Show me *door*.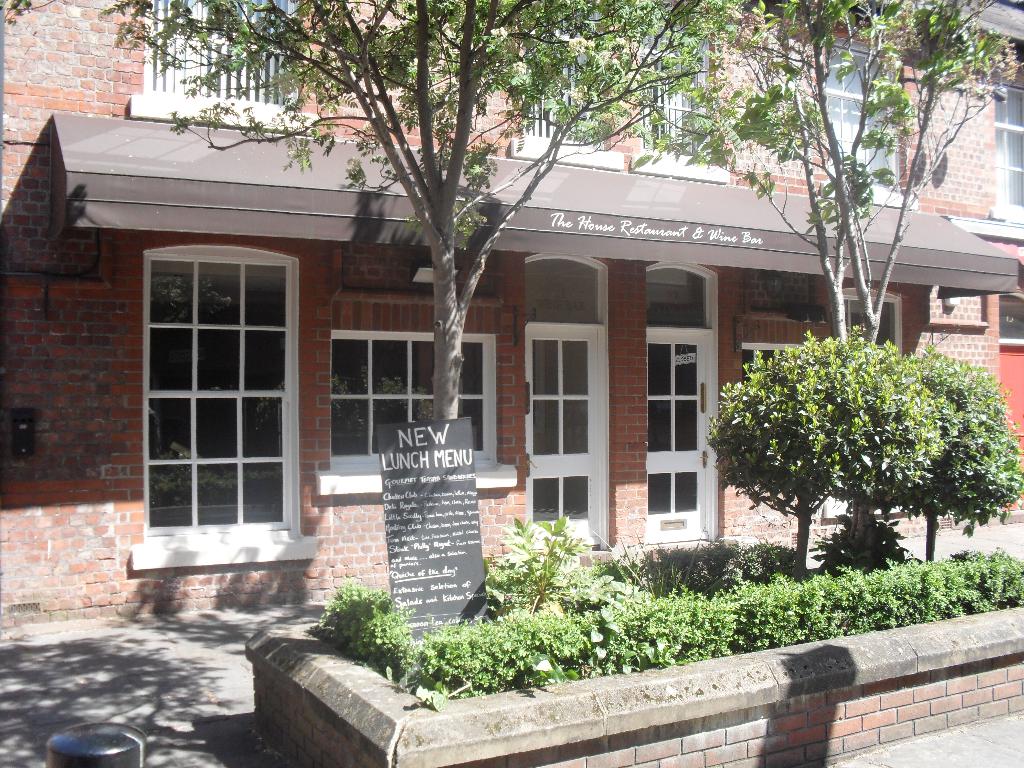
*door* is here: <bbox>636, 333, 717, 548</bbox>.
